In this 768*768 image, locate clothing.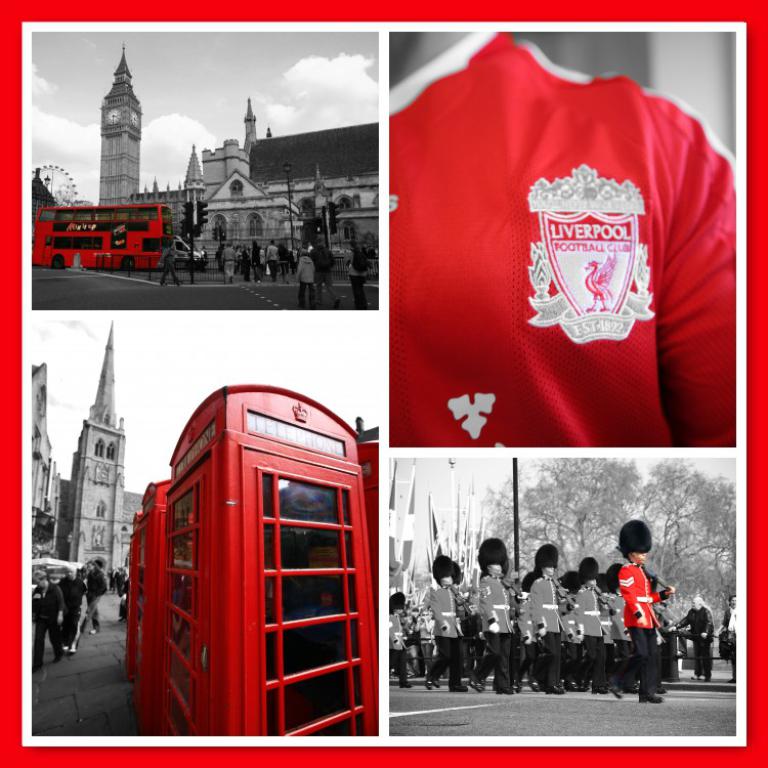
Bounding box: (219,249,239,273).
